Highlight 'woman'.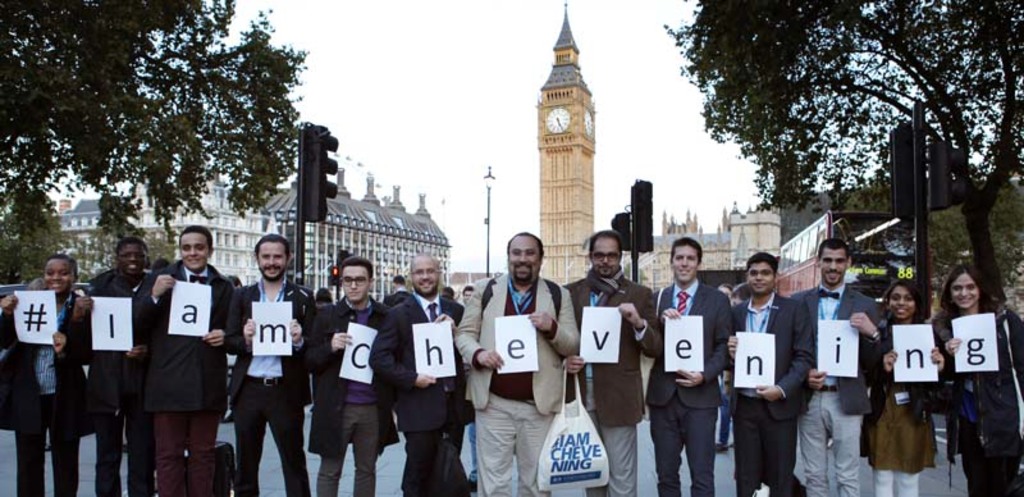
Highlighted region: <box>937,245,1012,468</box>.
